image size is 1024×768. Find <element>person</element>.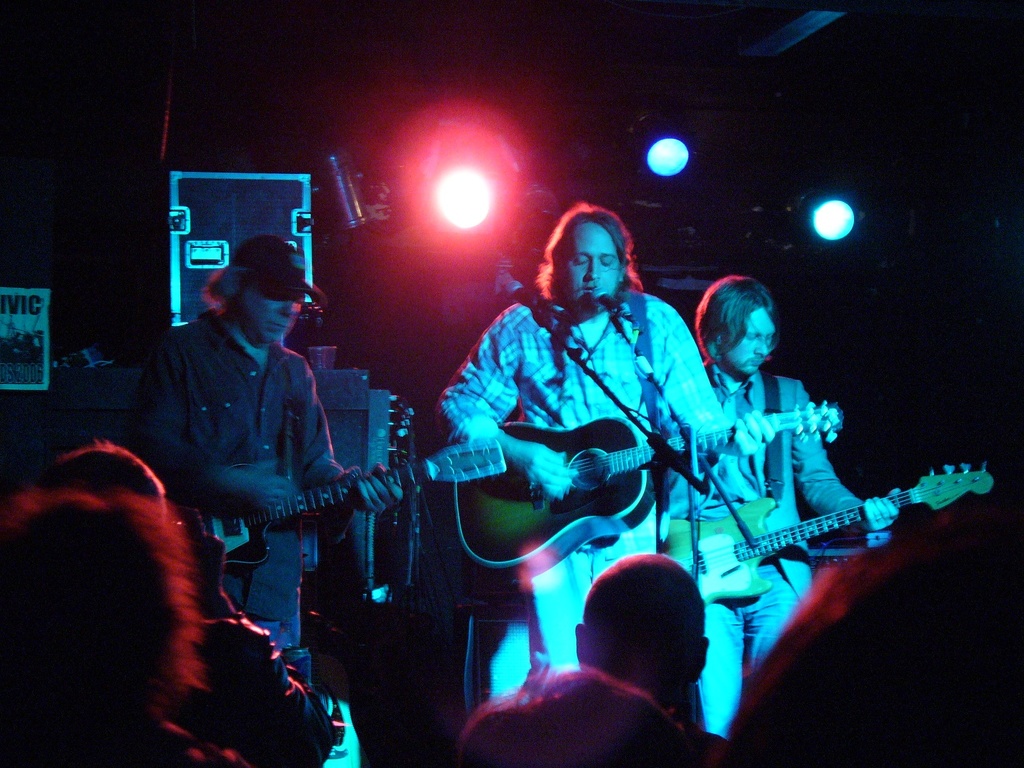
567:547:731:767.
